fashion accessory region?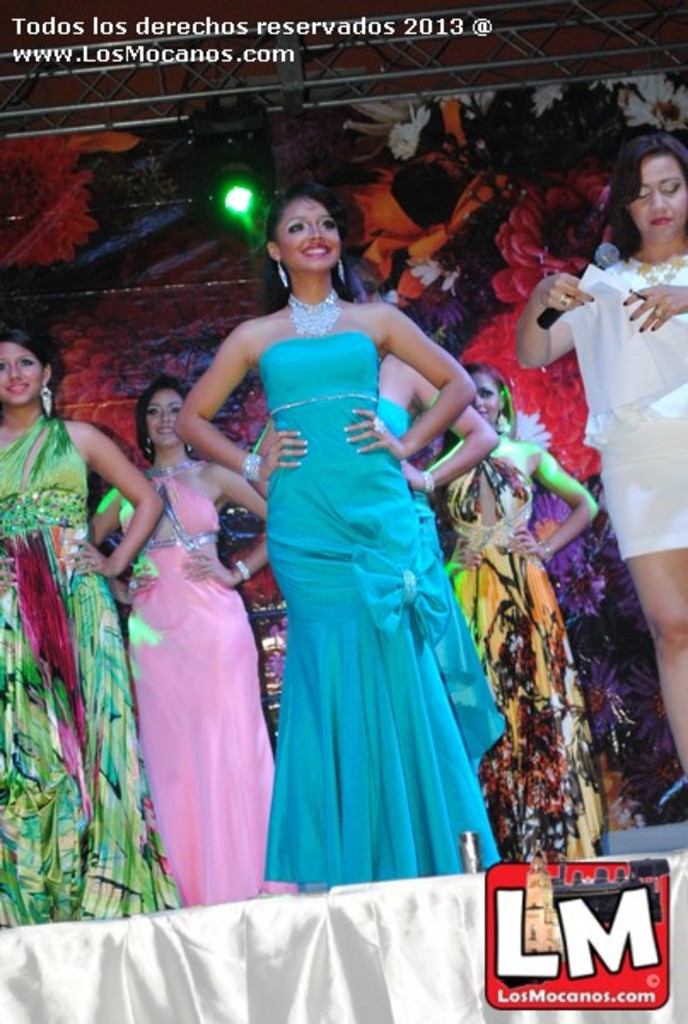
select_region(352, 410, 353, 411)
